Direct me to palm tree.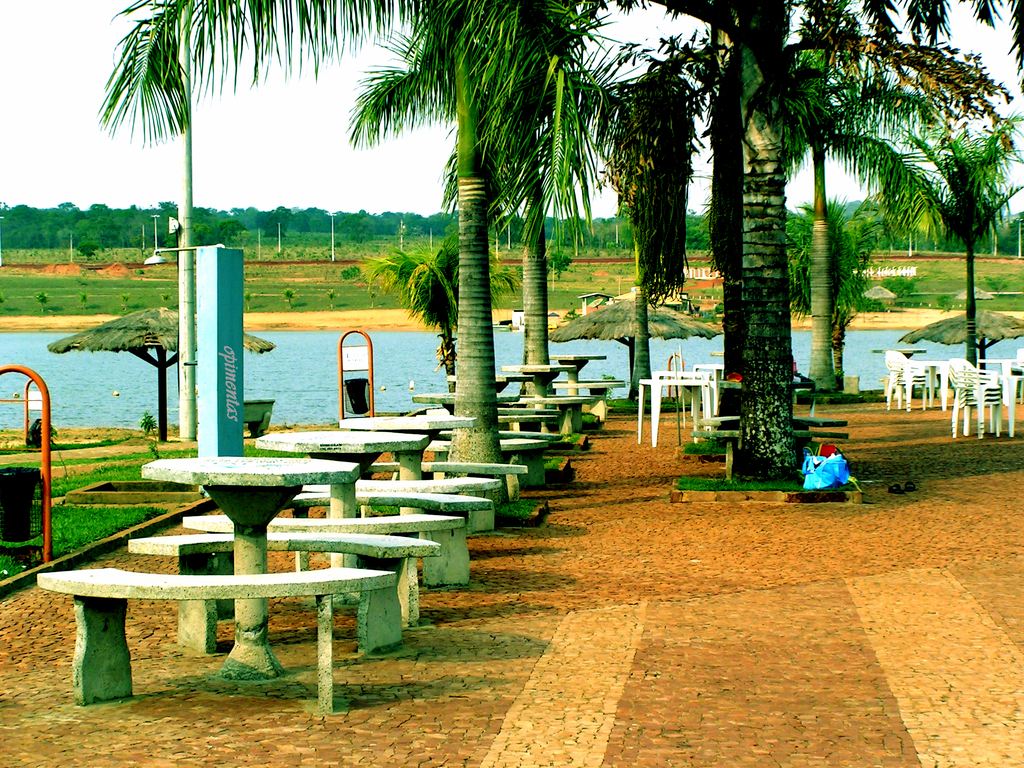
Direction: bbox(367, 0, 563, 367).
